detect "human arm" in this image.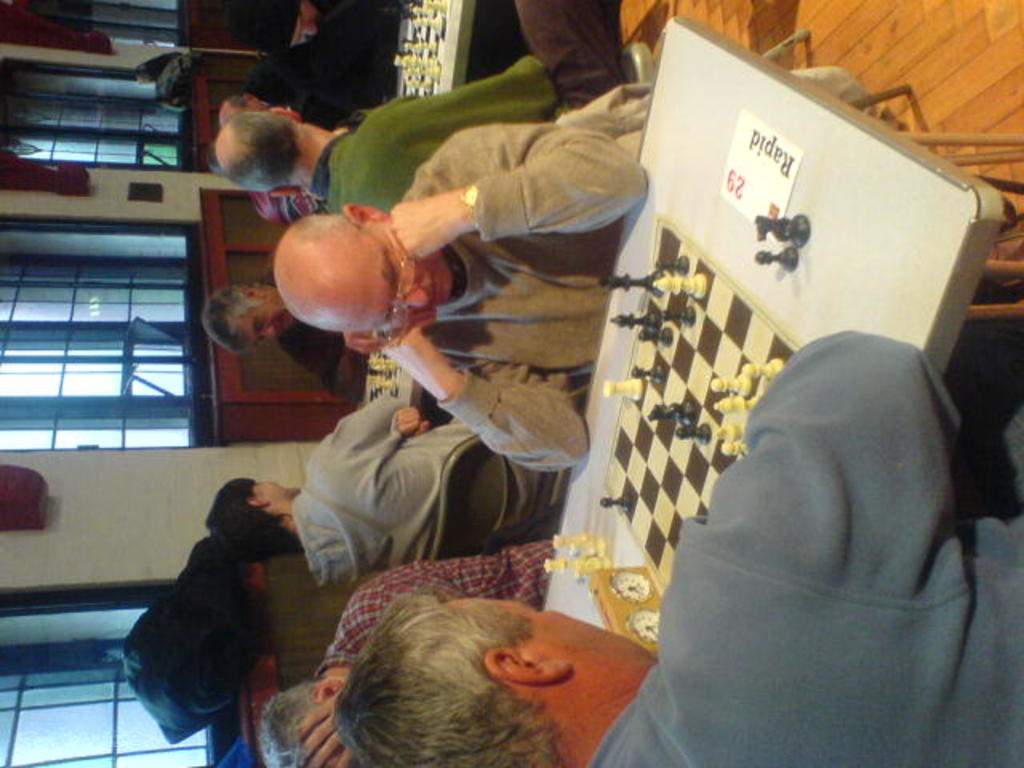
Detection: x1=434 y1=125 x2=651 y2=280.
